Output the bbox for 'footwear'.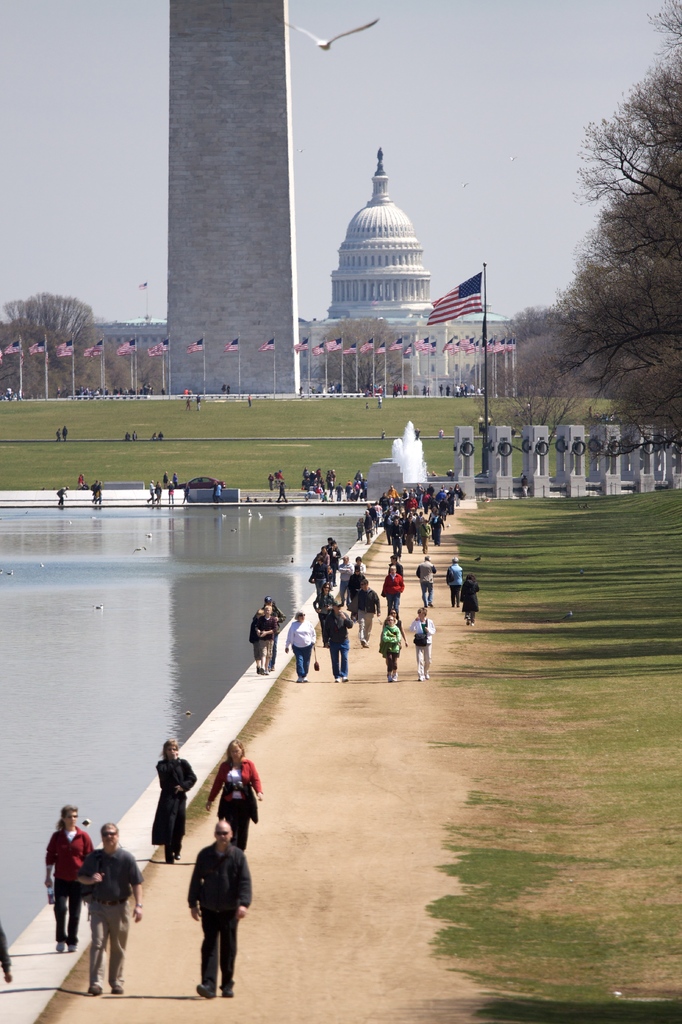
rect(165, 852, 177, 868).
